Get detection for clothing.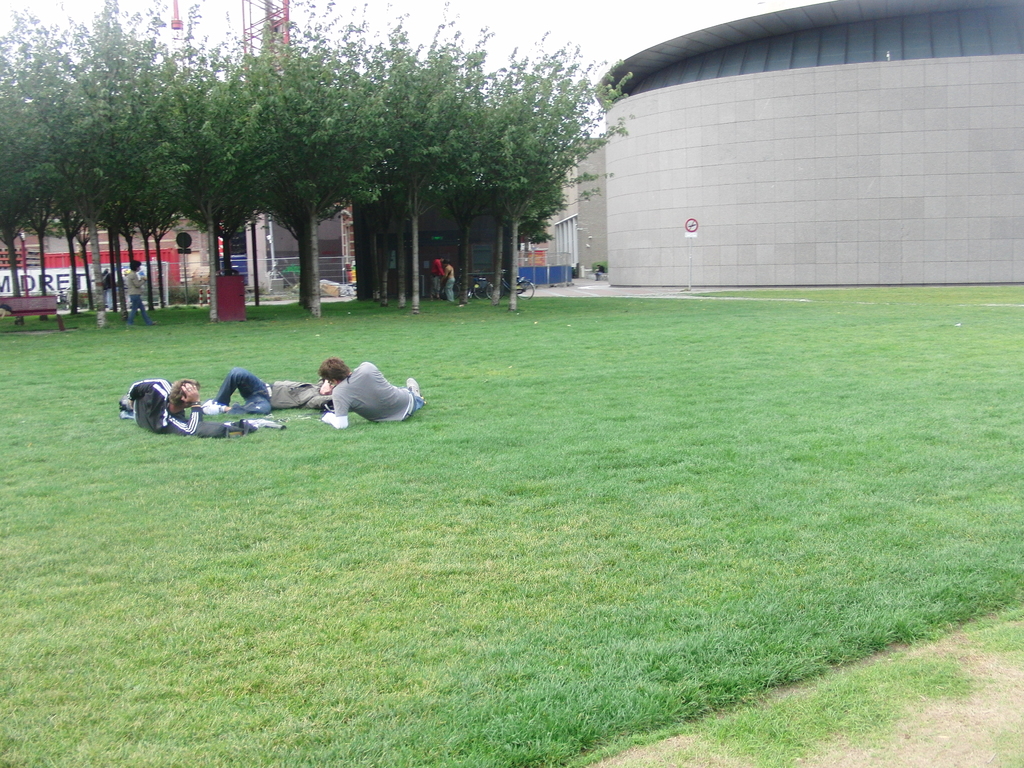
Detection: (124, 268, 150, 326).
